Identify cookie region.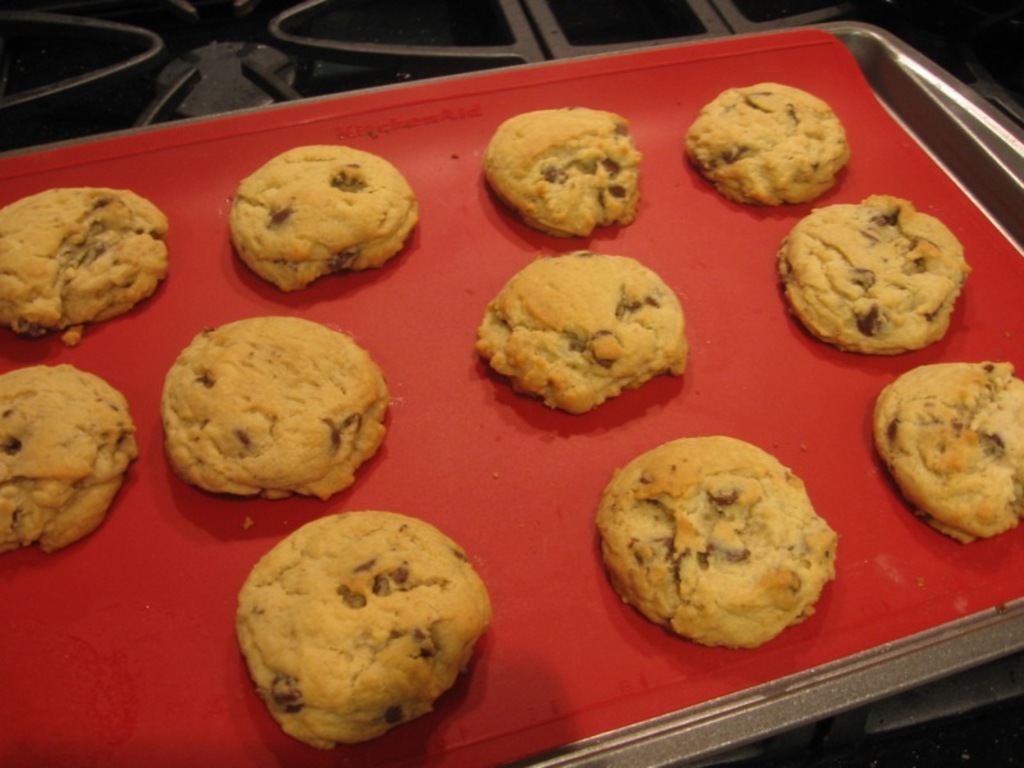
Region: left=780, top=192, right=972, bottom=355.
